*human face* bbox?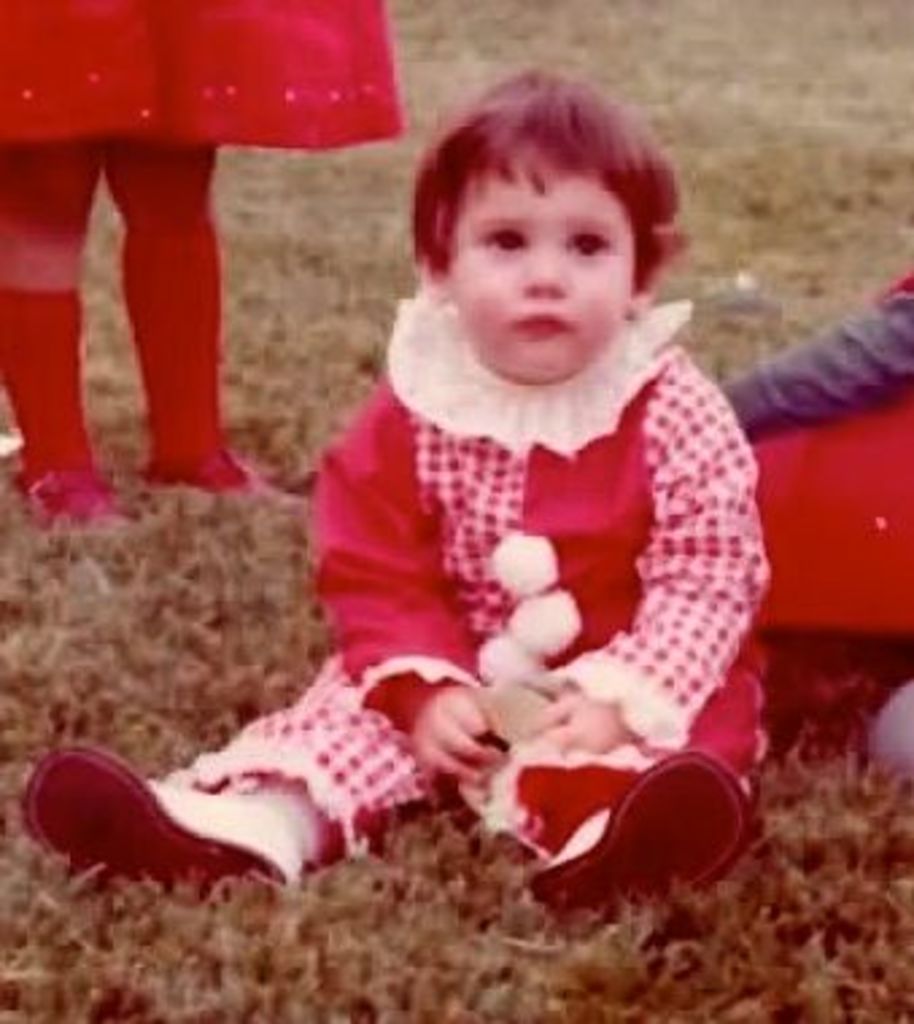
bbox=(461, 162, 650, 385)
